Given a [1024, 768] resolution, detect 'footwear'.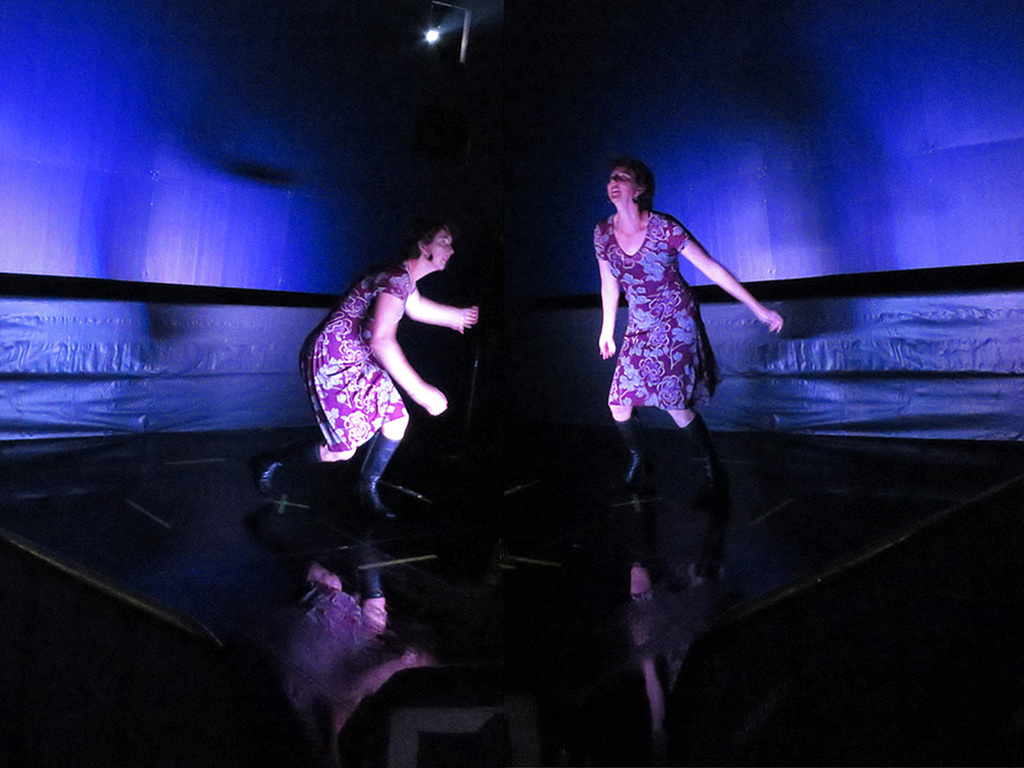
{"x1": 356, "y1": 428, "x2": 399, "y2": 516}.
